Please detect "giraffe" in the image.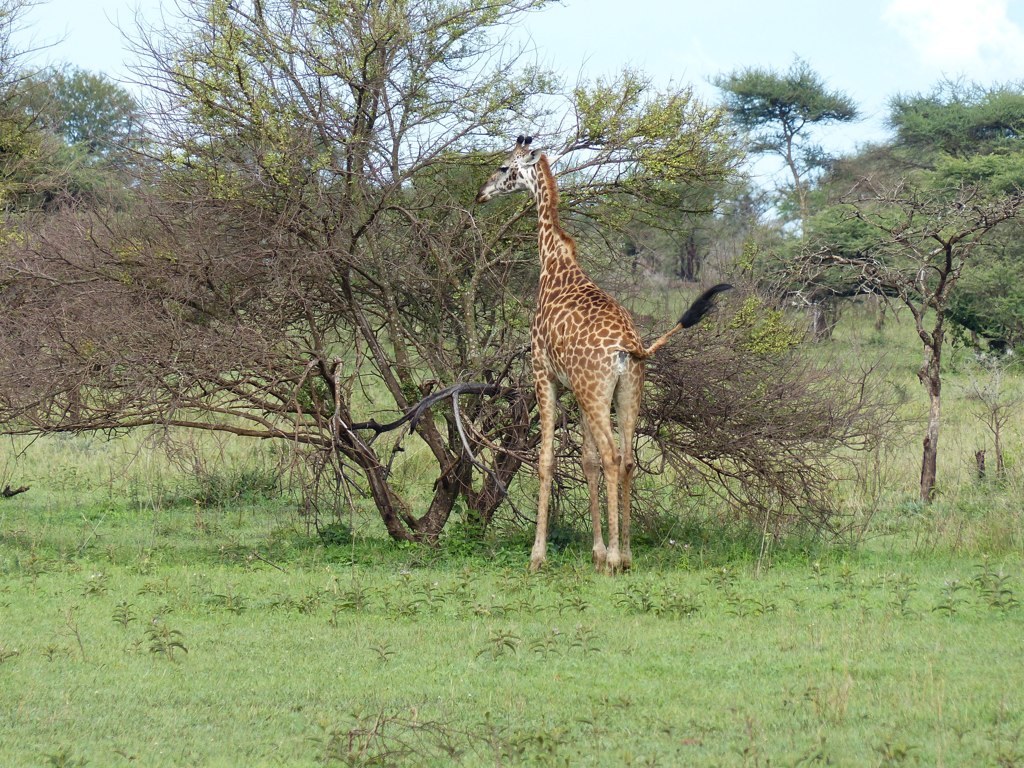
507,147,677,570.
